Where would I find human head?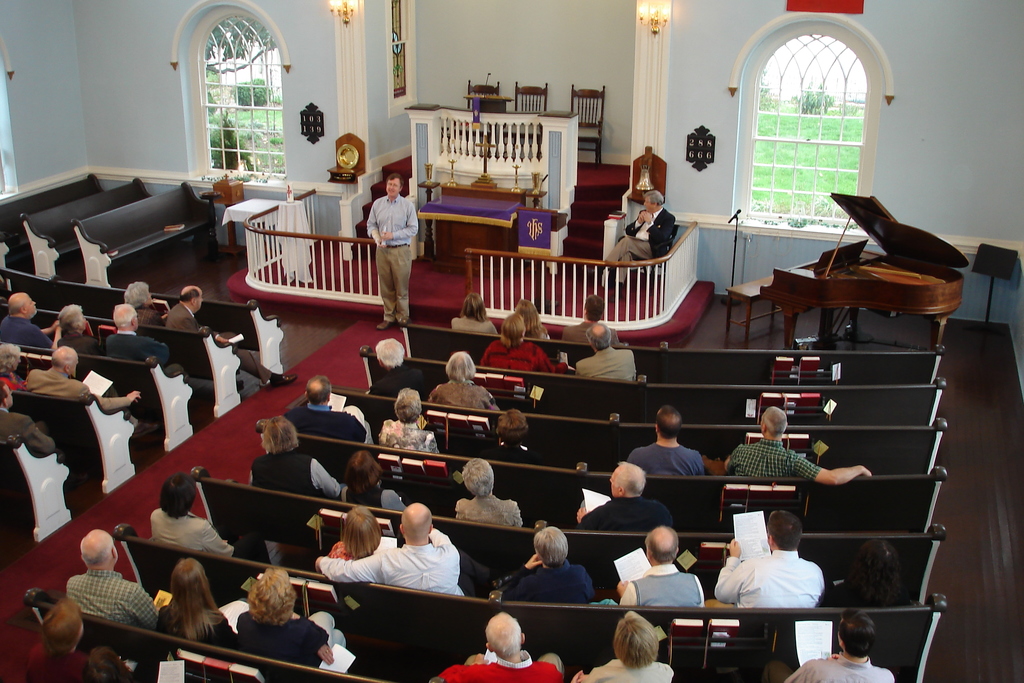
At bbox(642, 192, 662, 210).
